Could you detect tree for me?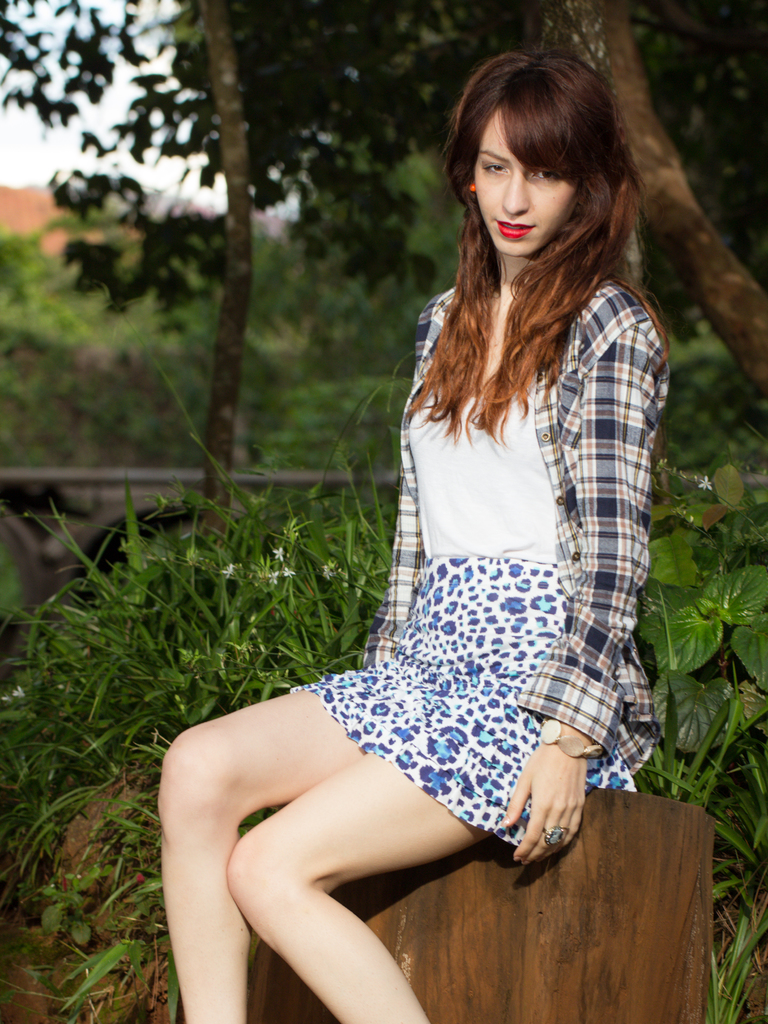
Detection result: <box>314,0,767,447</box>.
